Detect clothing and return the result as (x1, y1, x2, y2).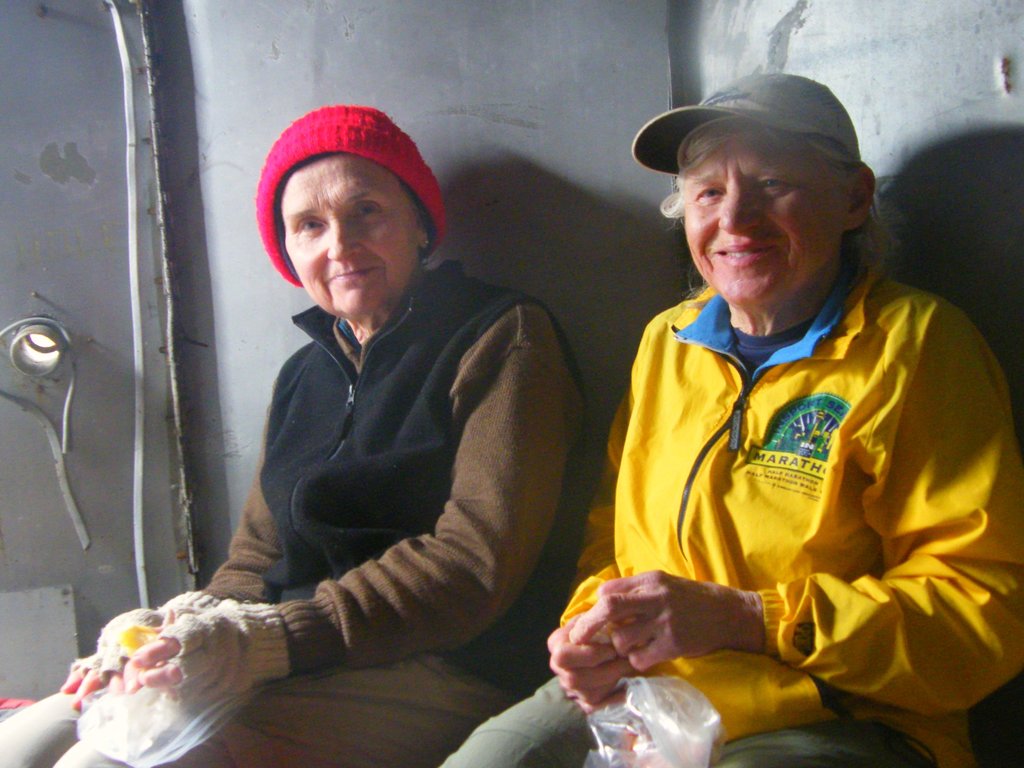
(0, 258, 612, 728).
